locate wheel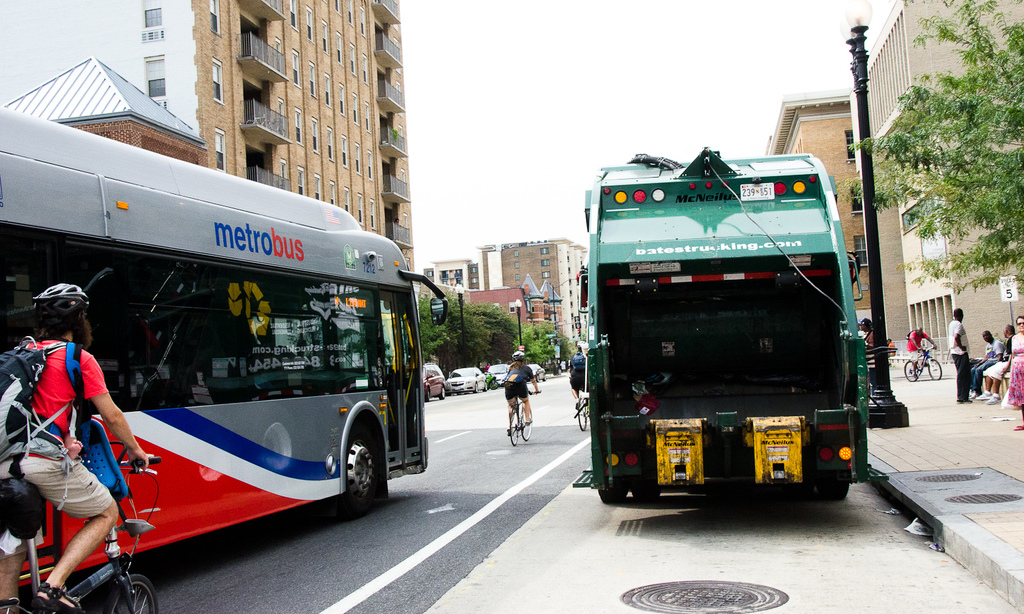
{"x1": 928, "y1": 357, "x2": 943, "y2": 380}
